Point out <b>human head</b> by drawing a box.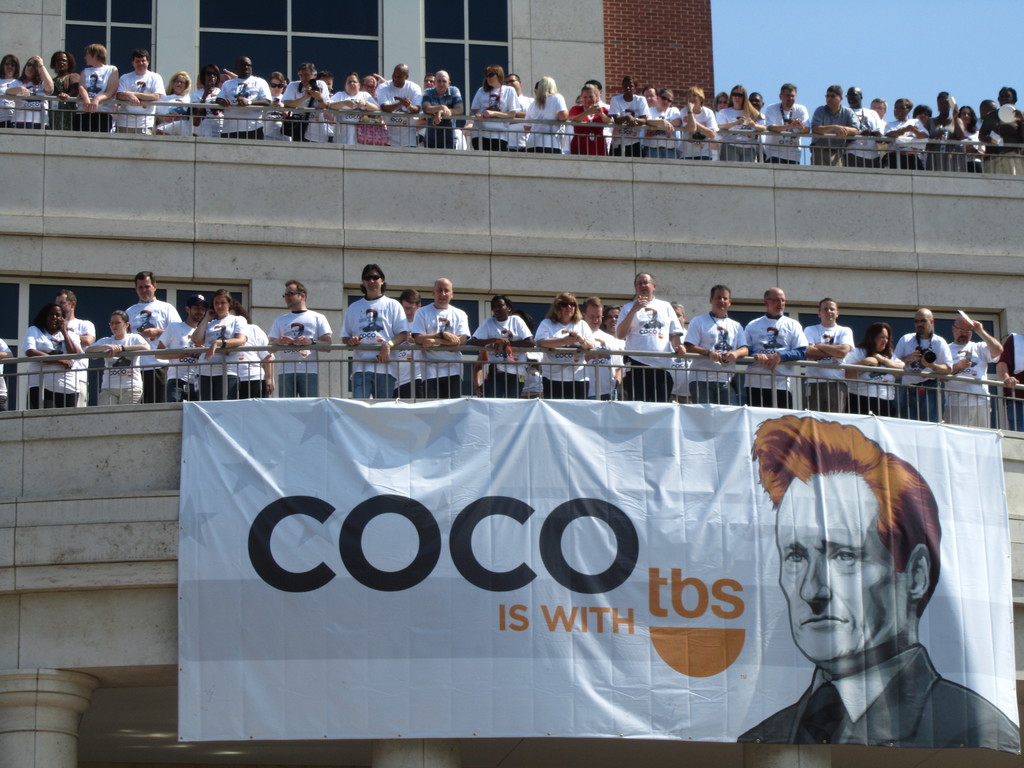
{"left": 362, "top": 77, "right": 378, "bottom": 95}.
